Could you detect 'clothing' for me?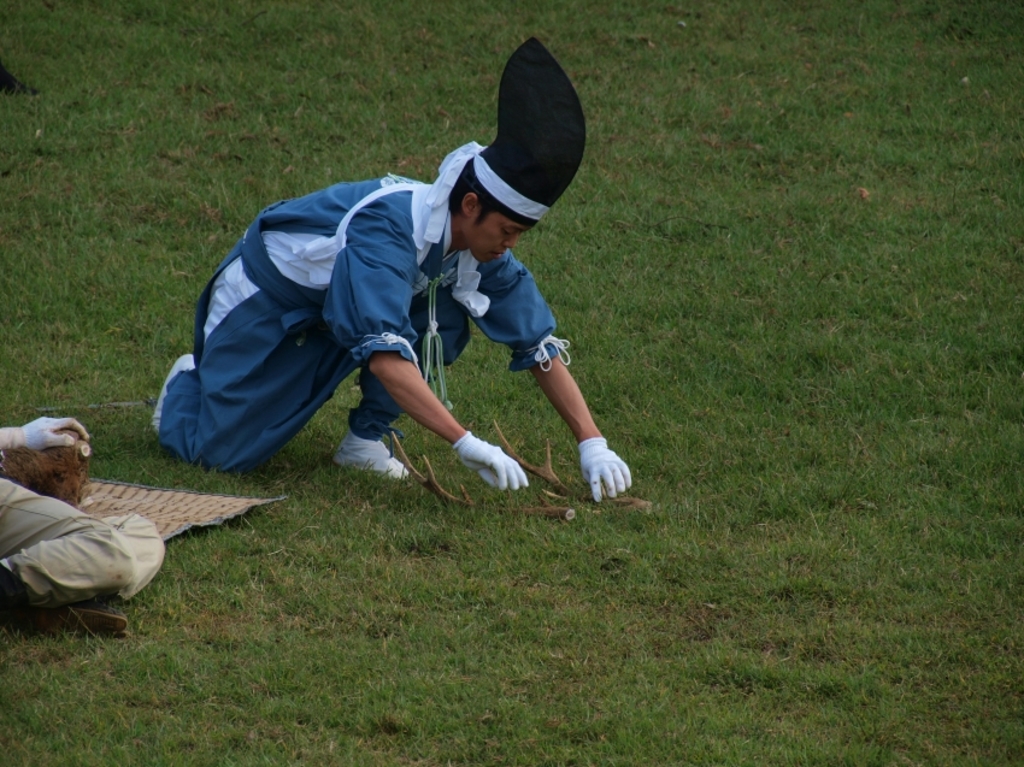
Detection result: Rect(184, 72, 640, 482).
